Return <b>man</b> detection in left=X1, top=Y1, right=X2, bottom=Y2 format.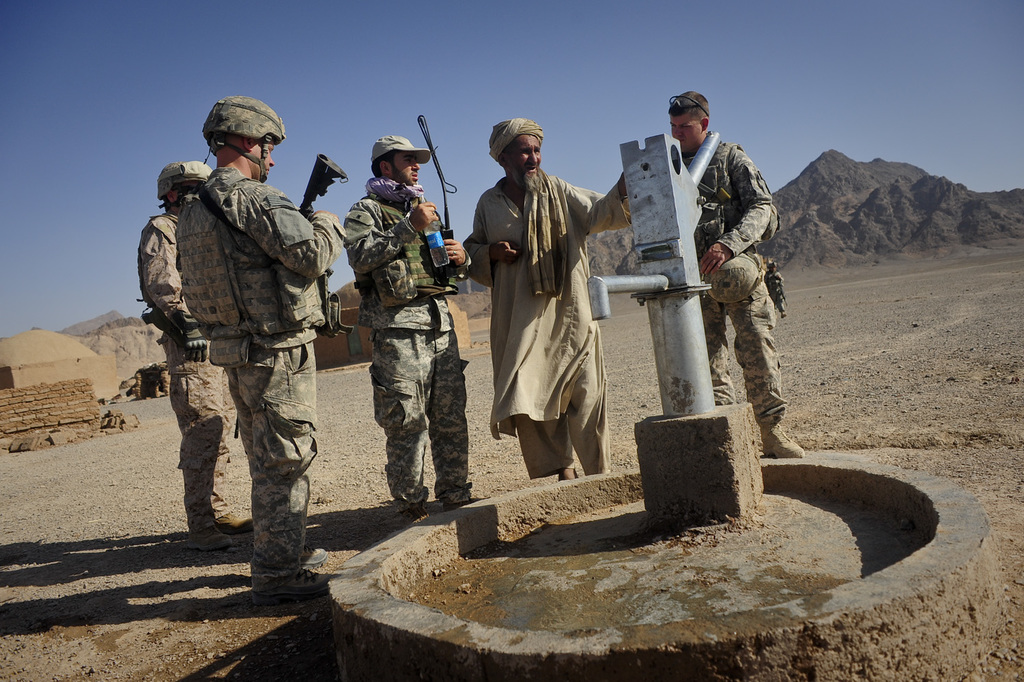
left=340, top=134, right=483, bottom=524.
